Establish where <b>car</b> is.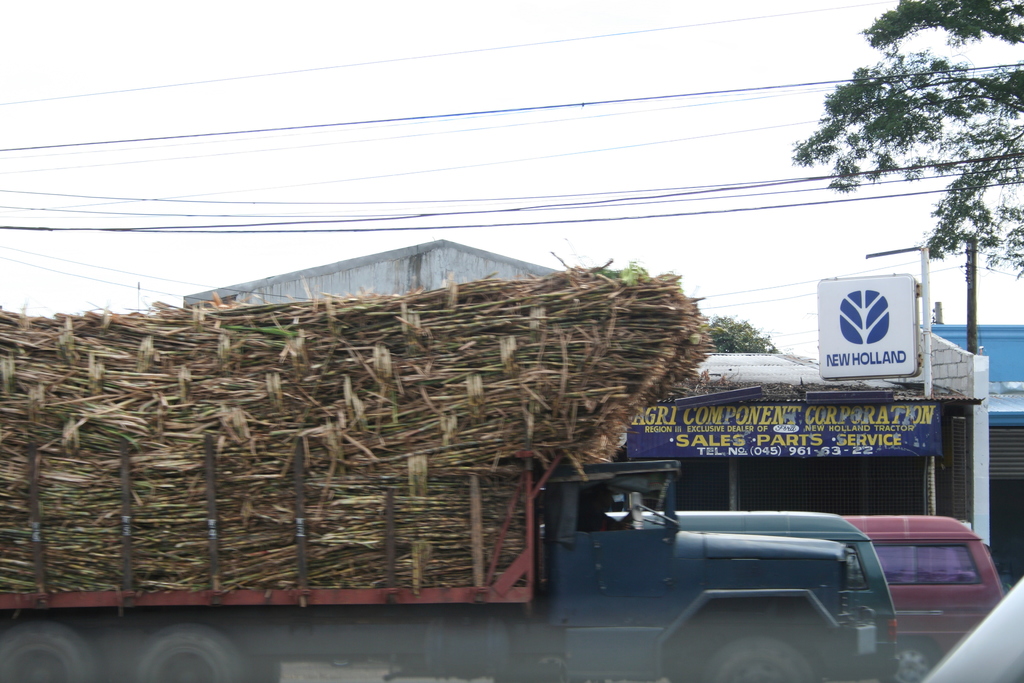
Established at x1=844, y1=514, x2=1006, y2=682.
